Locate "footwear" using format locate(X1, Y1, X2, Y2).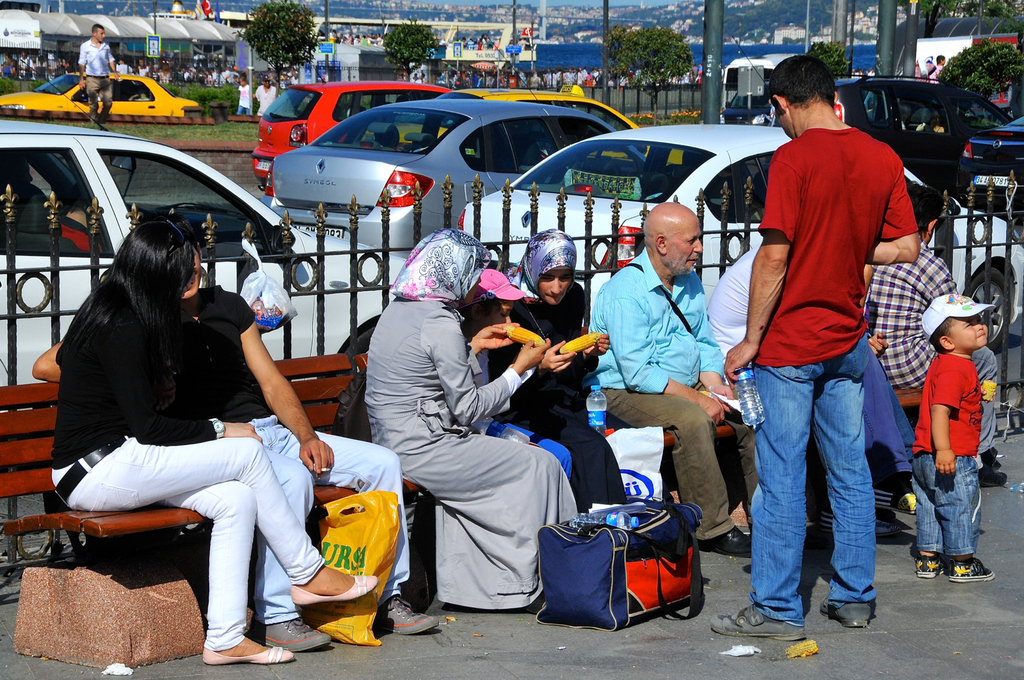
locate(823, 512, 900, 537).
